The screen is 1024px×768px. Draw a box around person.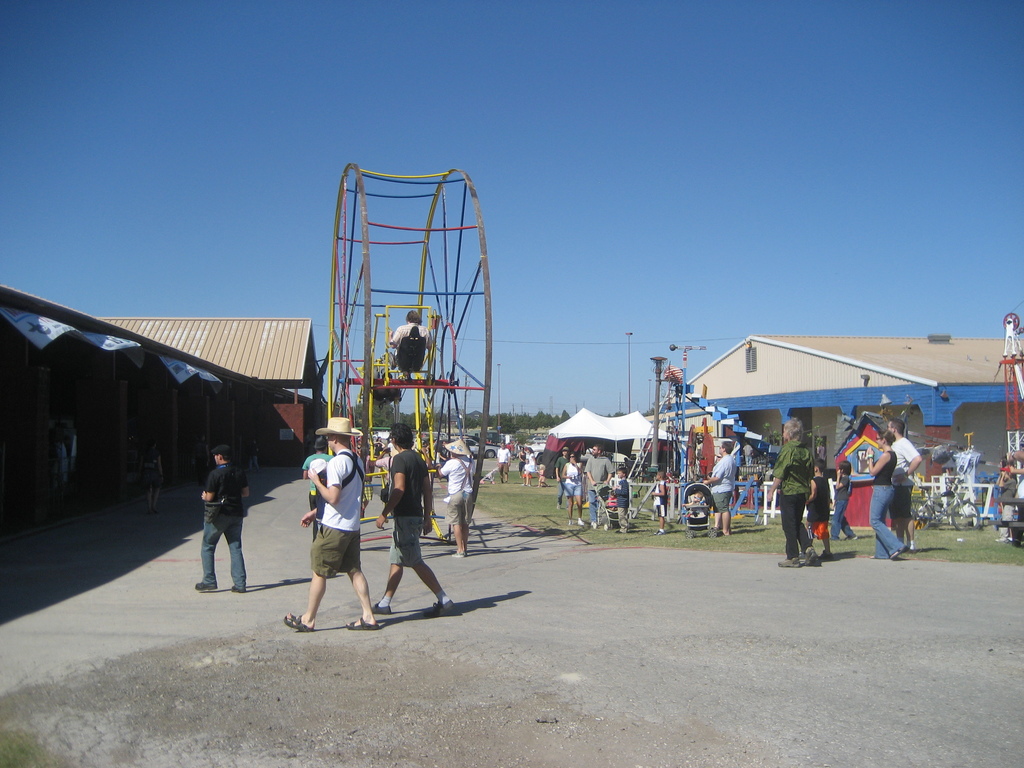
(x1=578, y1=442, x2=612, y2=532).
